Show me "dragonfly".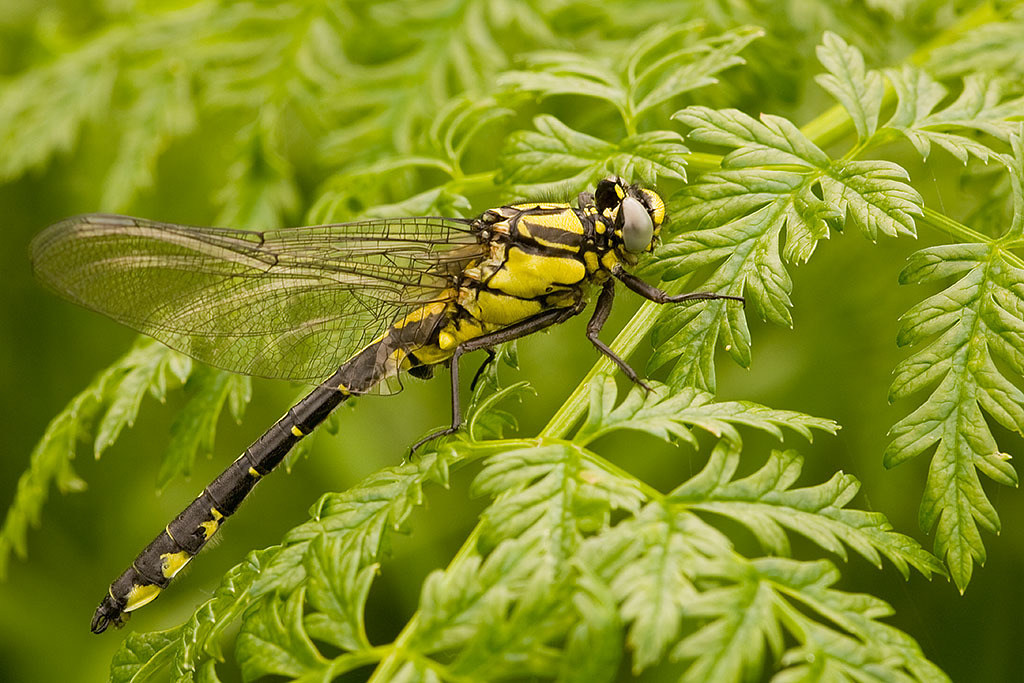
"dragonfly" is here: (31, 171, 750, 631).
